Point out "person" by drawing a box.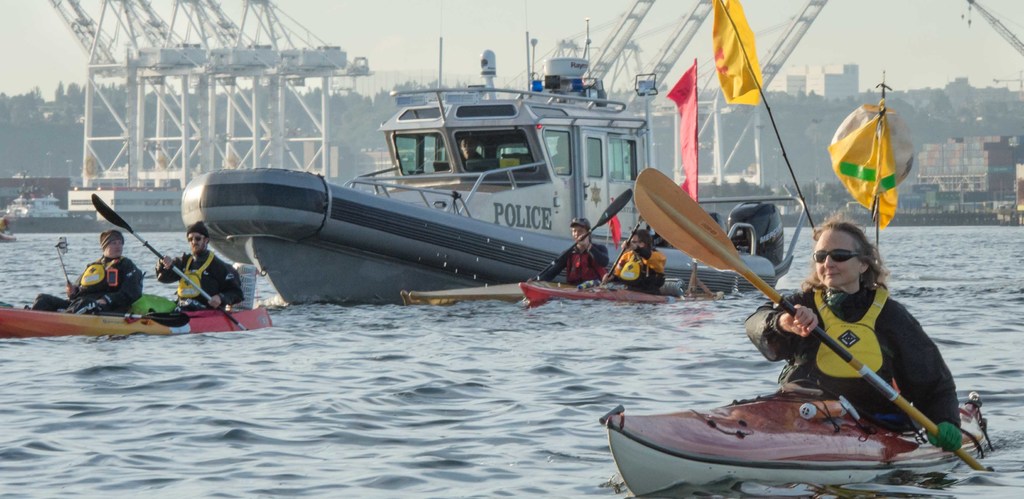
546 218 627 293.
